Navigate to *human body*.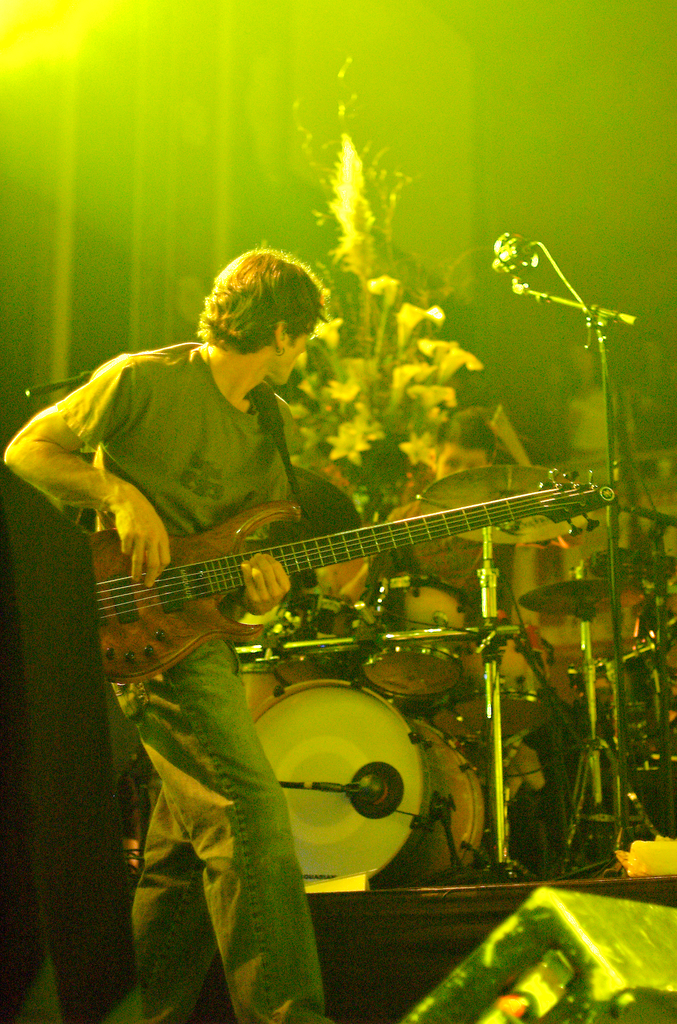
Navigation target: 558/369/636/464.
